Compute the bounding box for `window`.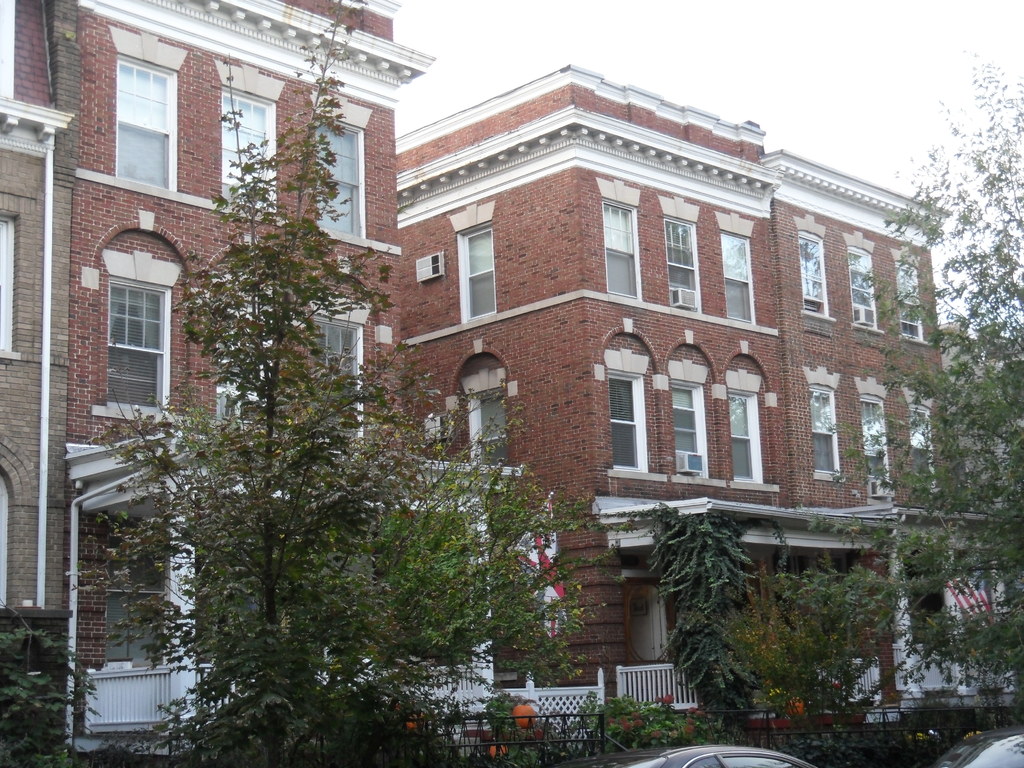
{"x1": 106, "y1": 23, "x2": 194, "y2": 203}.
